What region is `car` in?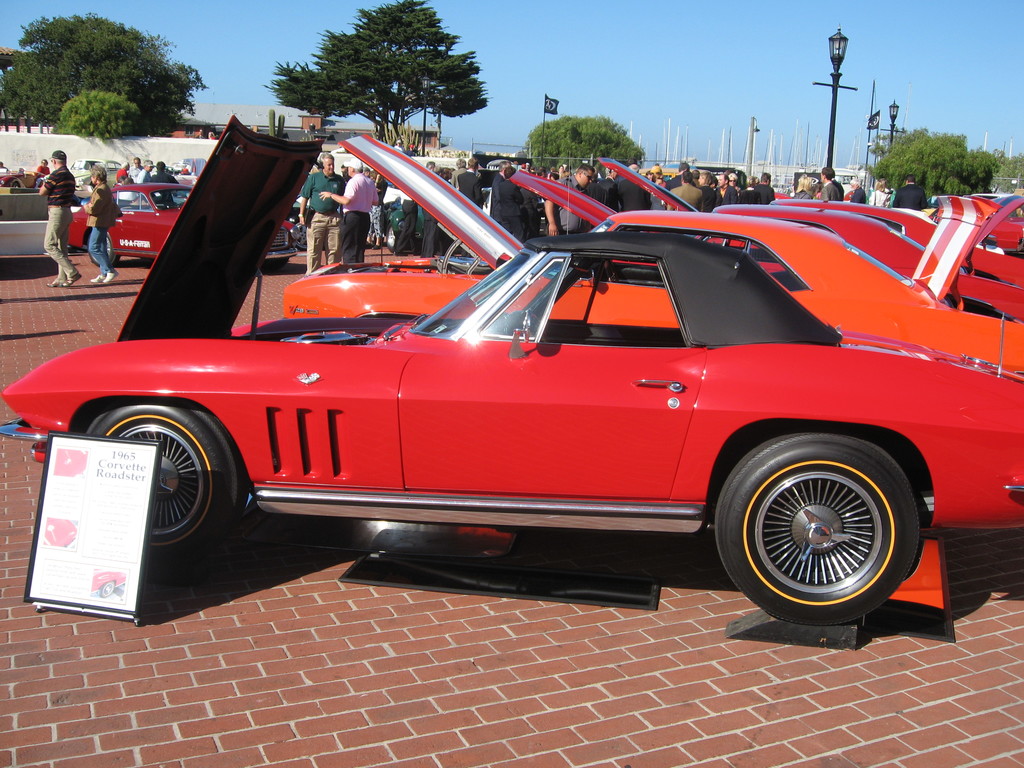
crop(61, 175, 333, 276).
